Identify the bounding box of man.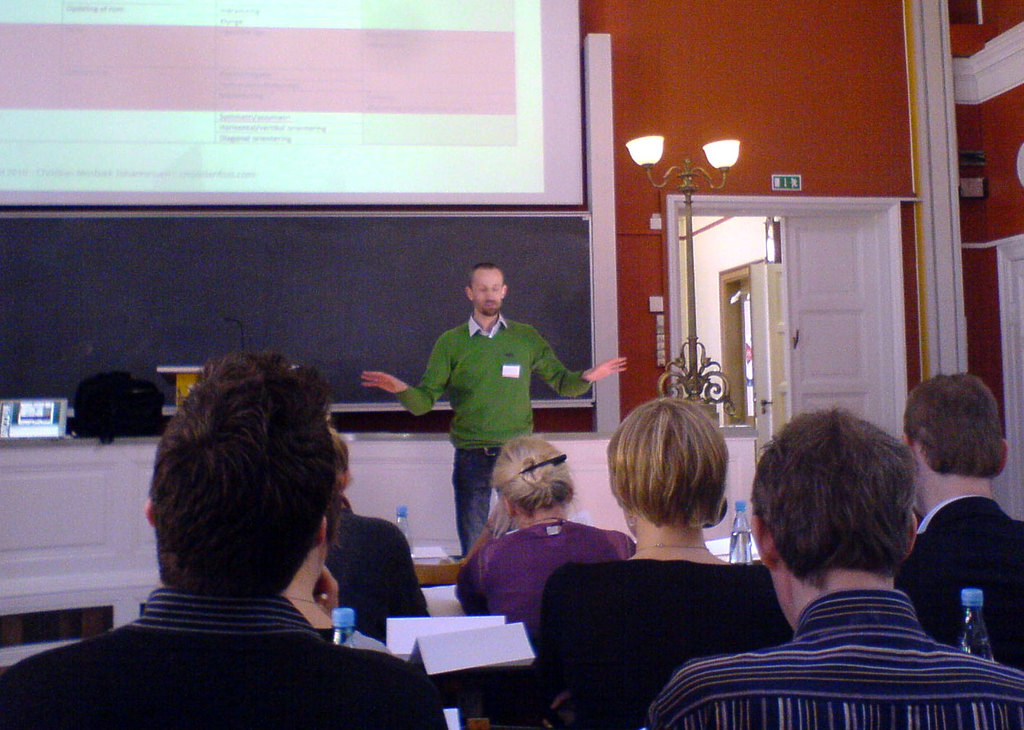
l=358, t=262, r=628, b=601.
